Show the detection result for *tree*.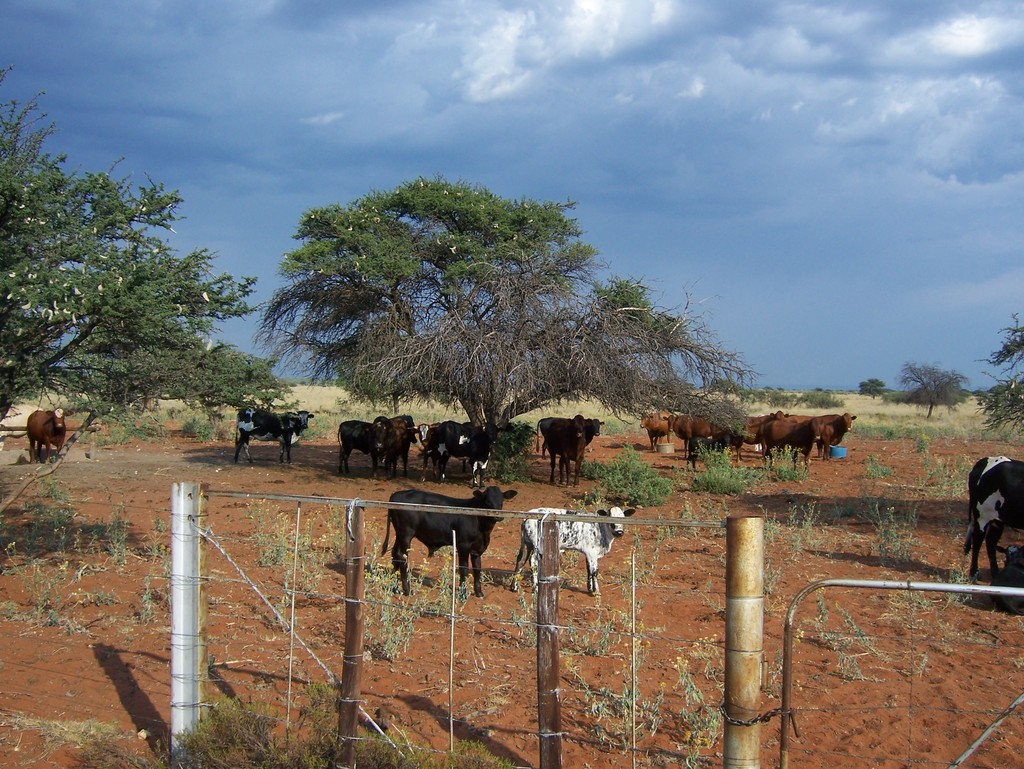
detection(857, 379, 886, 401).
